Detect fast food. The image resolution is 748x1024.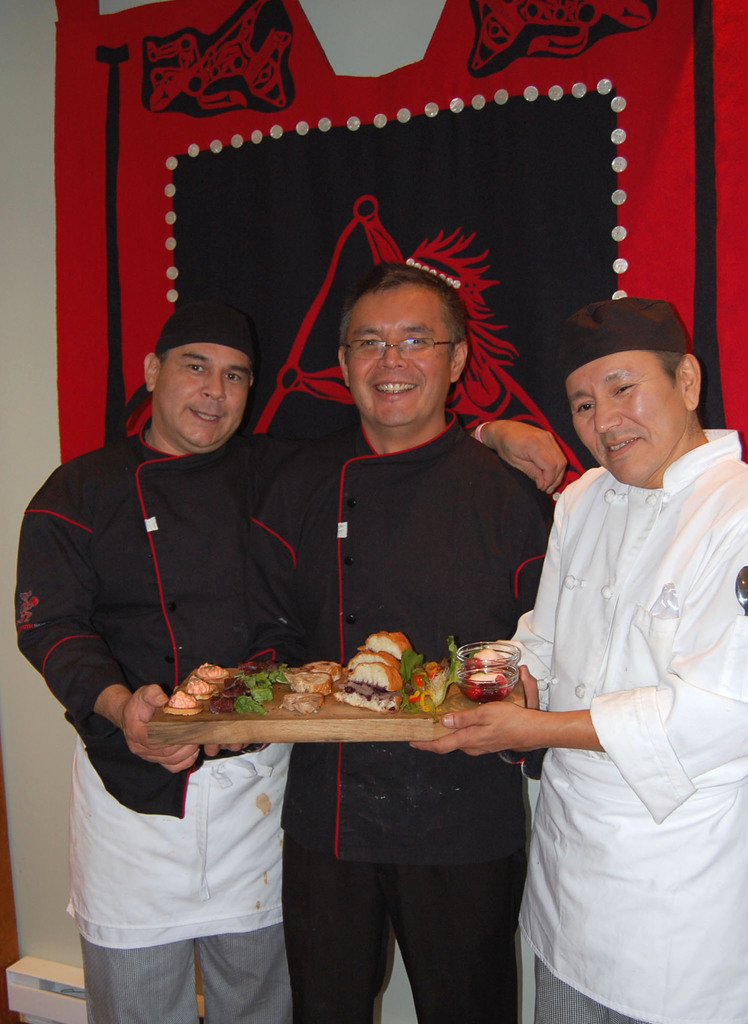
detection(174, 644, 491, 748).
